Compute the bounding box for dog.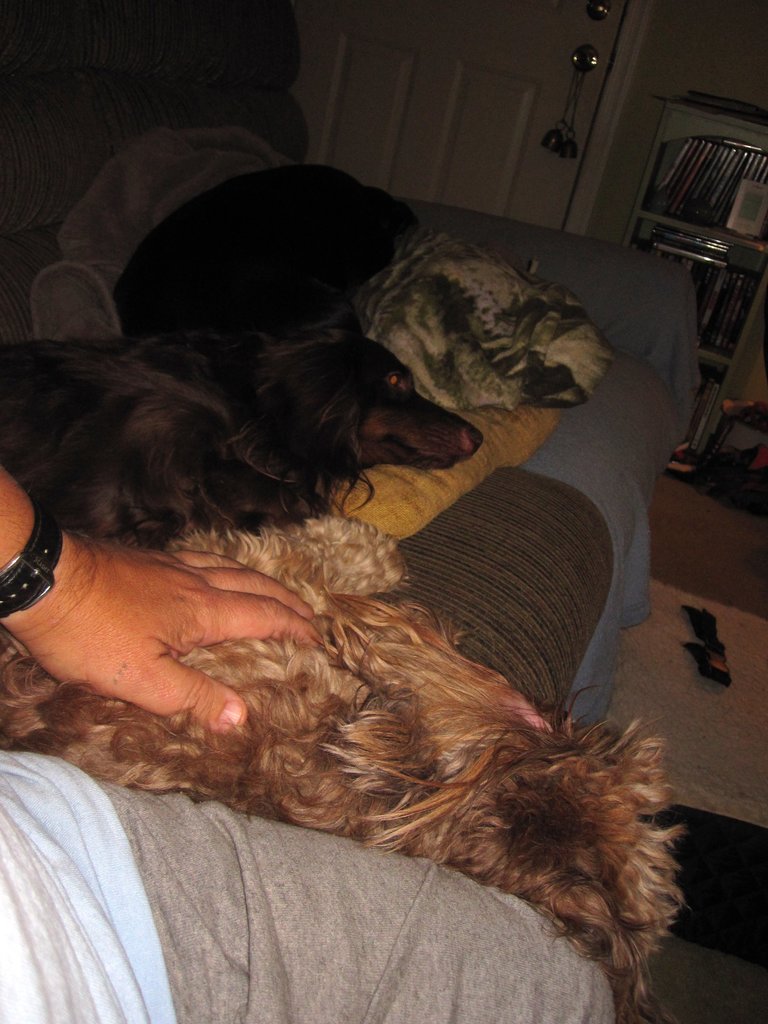
(0,325,487,556).
